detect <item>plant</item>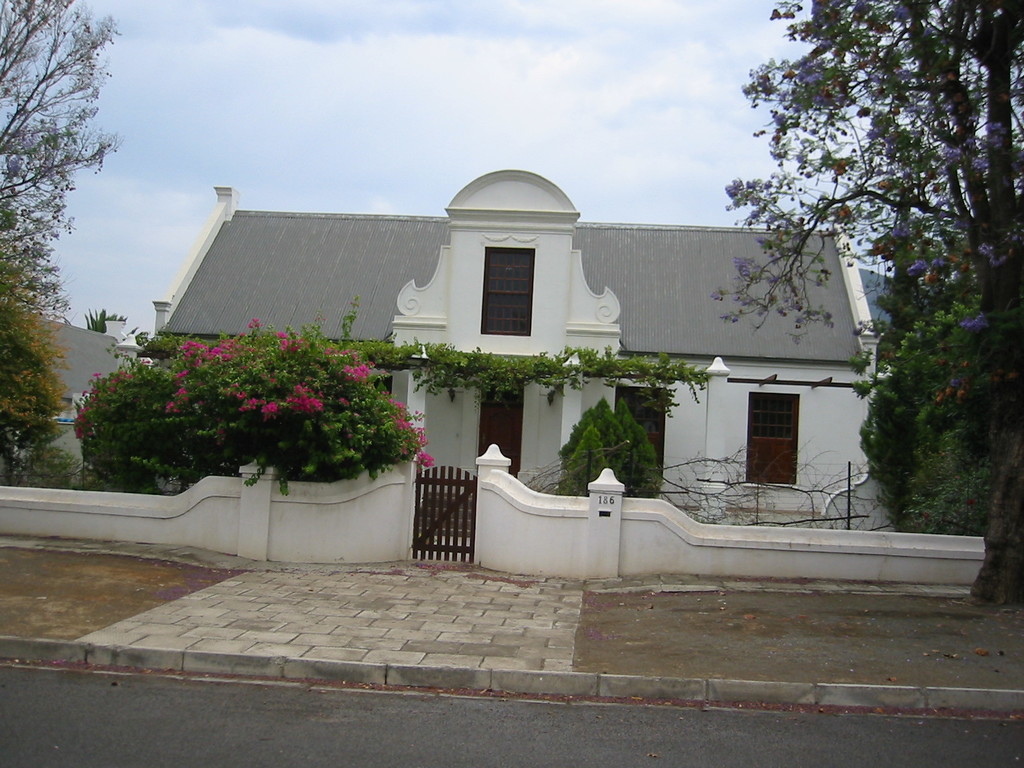
crop(102, 321, 424, 486)
